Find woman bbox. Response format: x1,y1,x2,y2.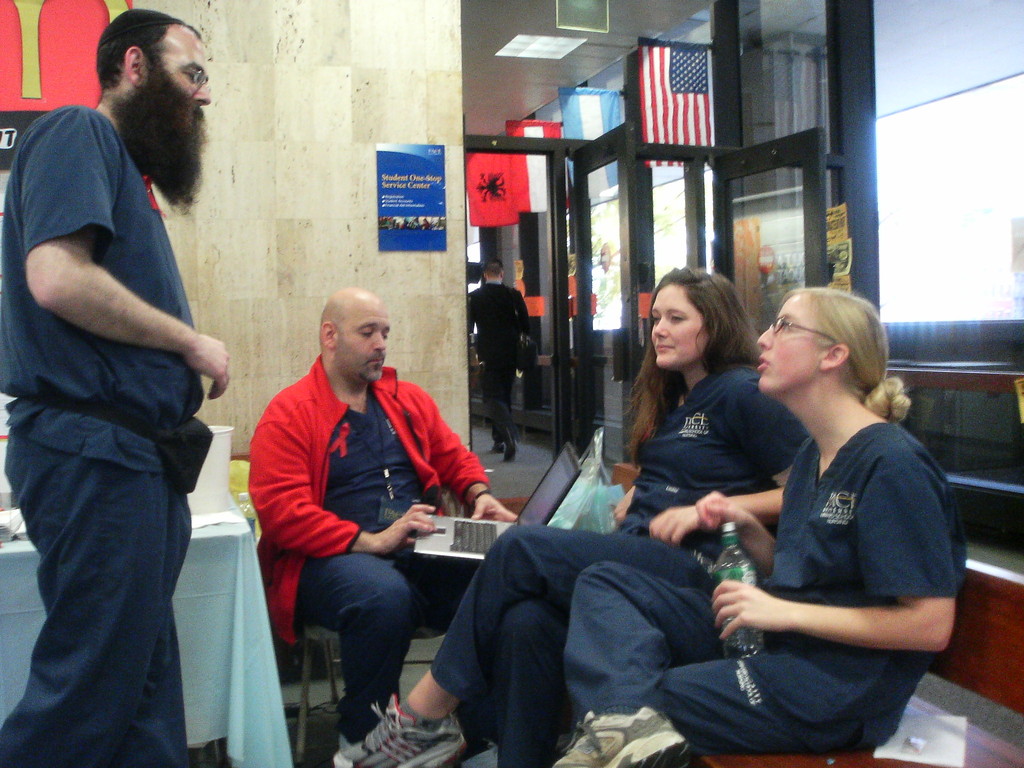
542,283,970,767.
